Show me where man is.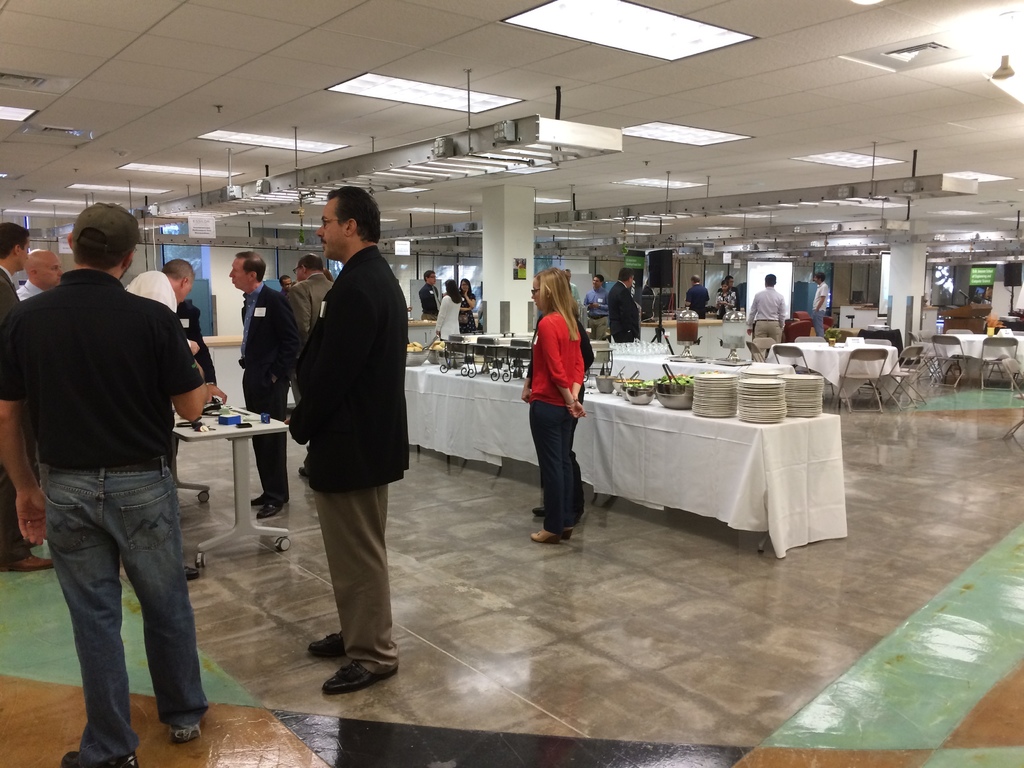
man is at <bbox>291, 254, 335, 399</bbox>.
